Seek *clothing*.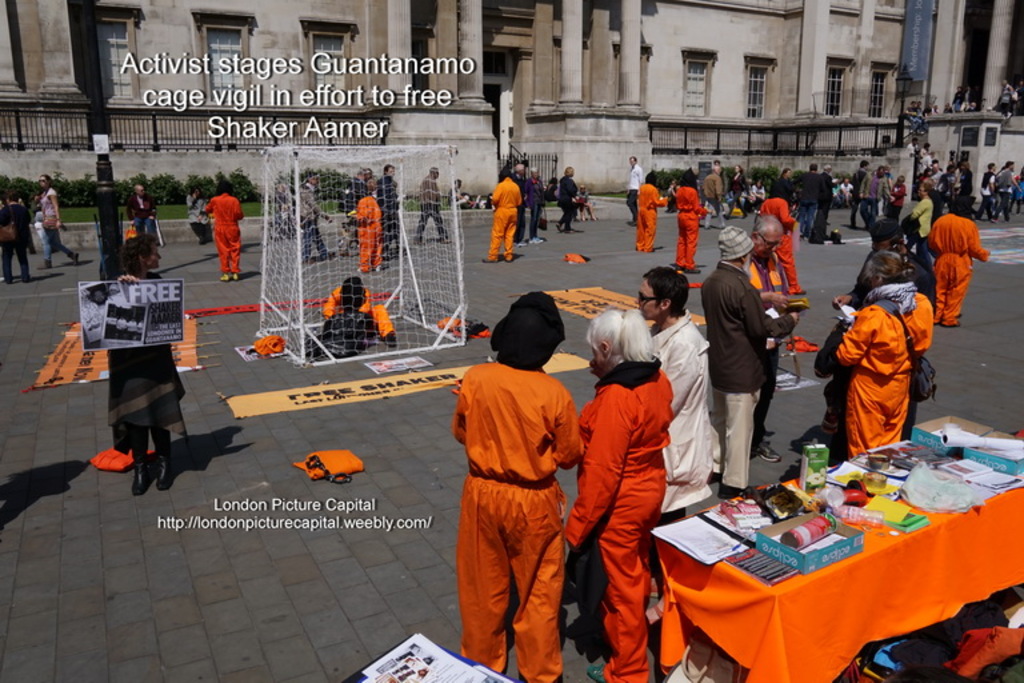
bbox(127, 184, 157, 239).
